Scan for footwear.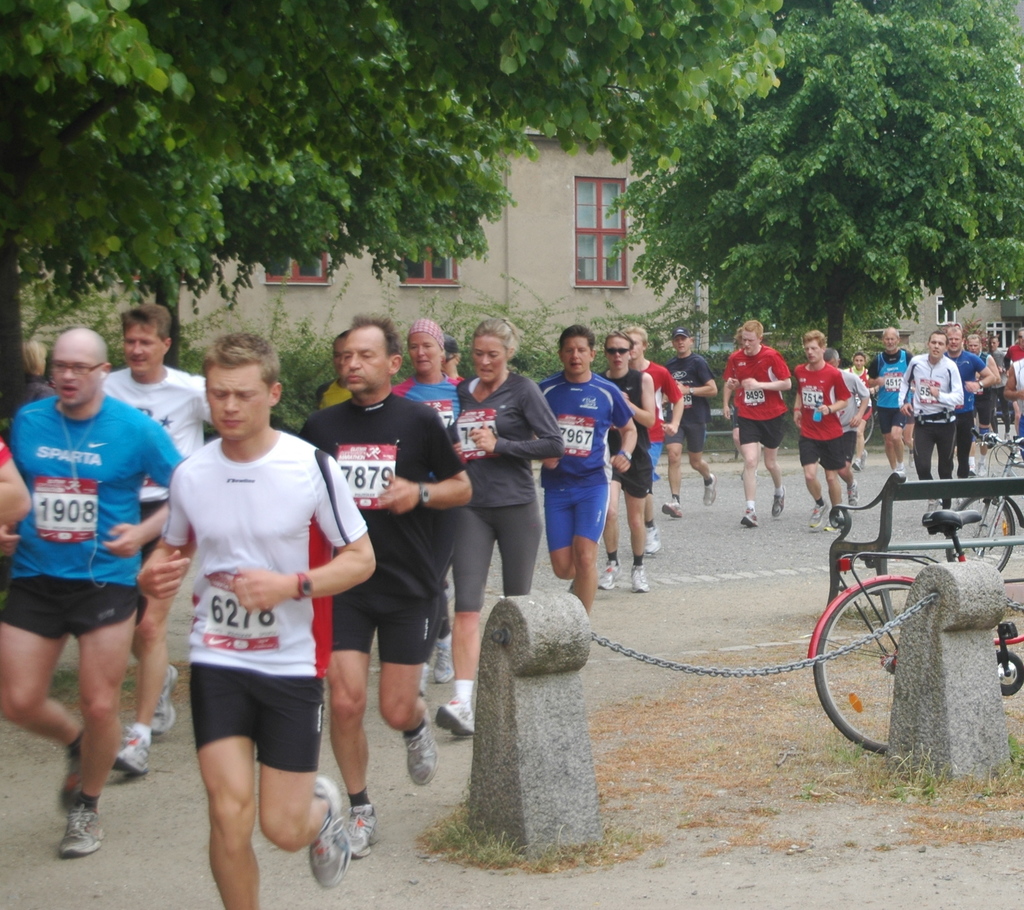
Scan result: region(602, 561, 623, 589).
